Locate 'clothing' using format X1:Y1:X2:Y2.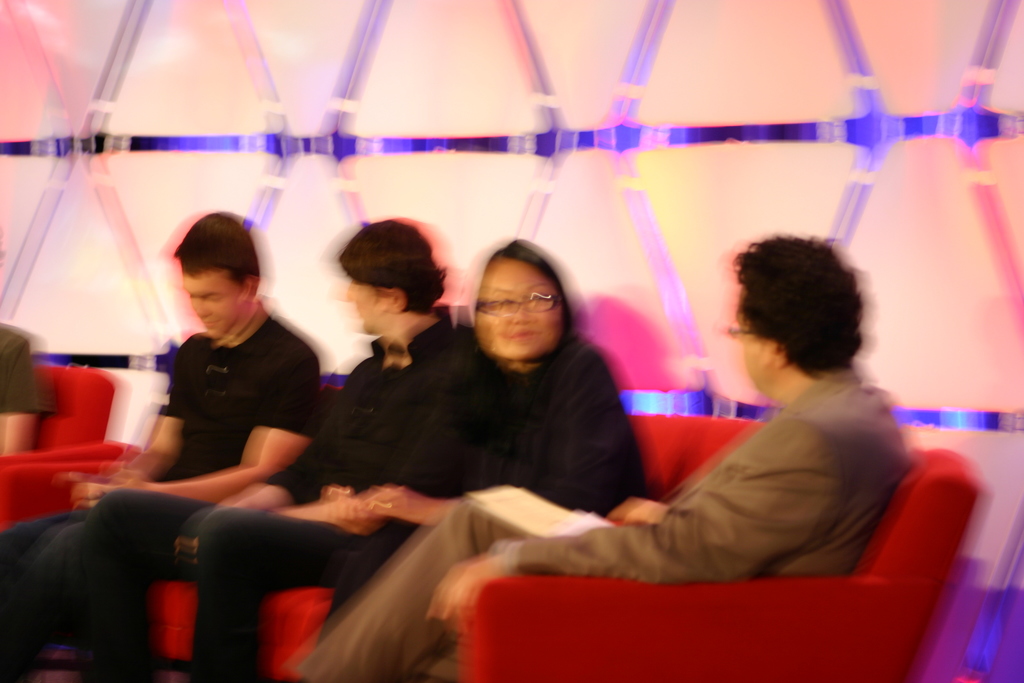
0:325:60:415.
